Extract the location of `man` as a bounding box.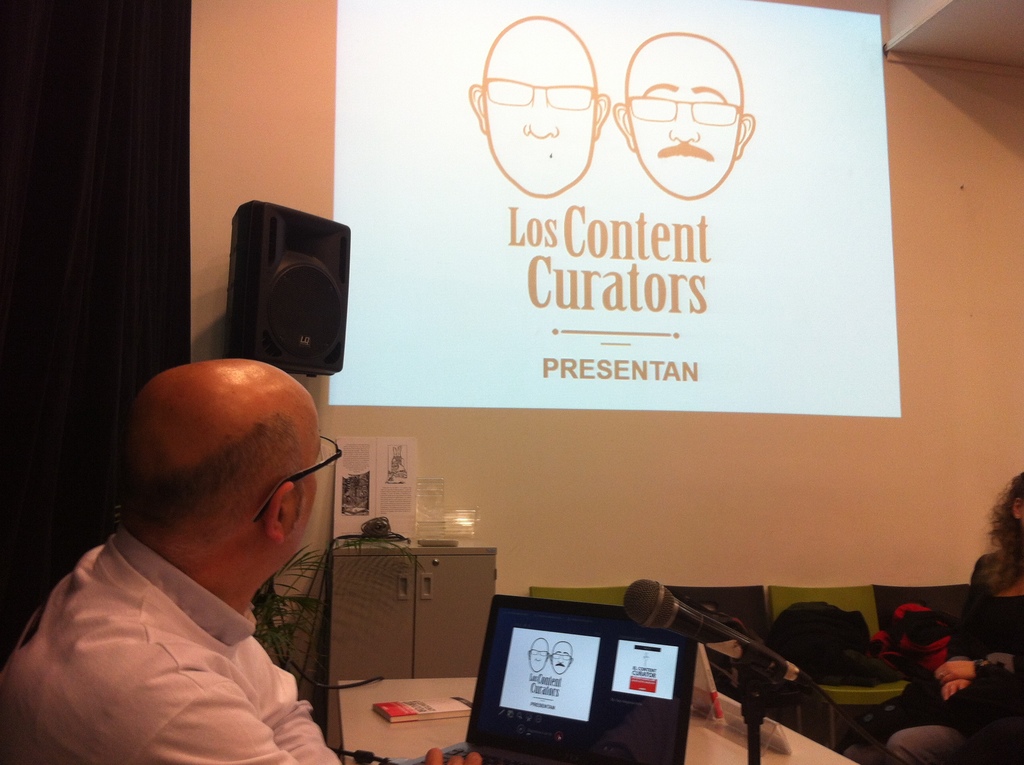
left=611, top=29, right=761, bottom=198.
